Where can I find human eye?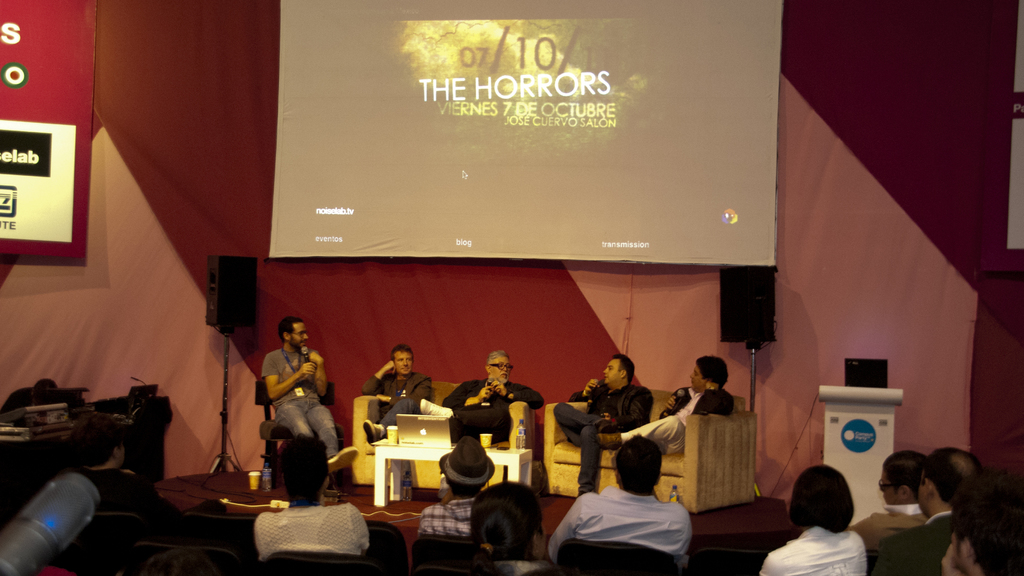
You can find it at detection(506, 363, 513, 370).
